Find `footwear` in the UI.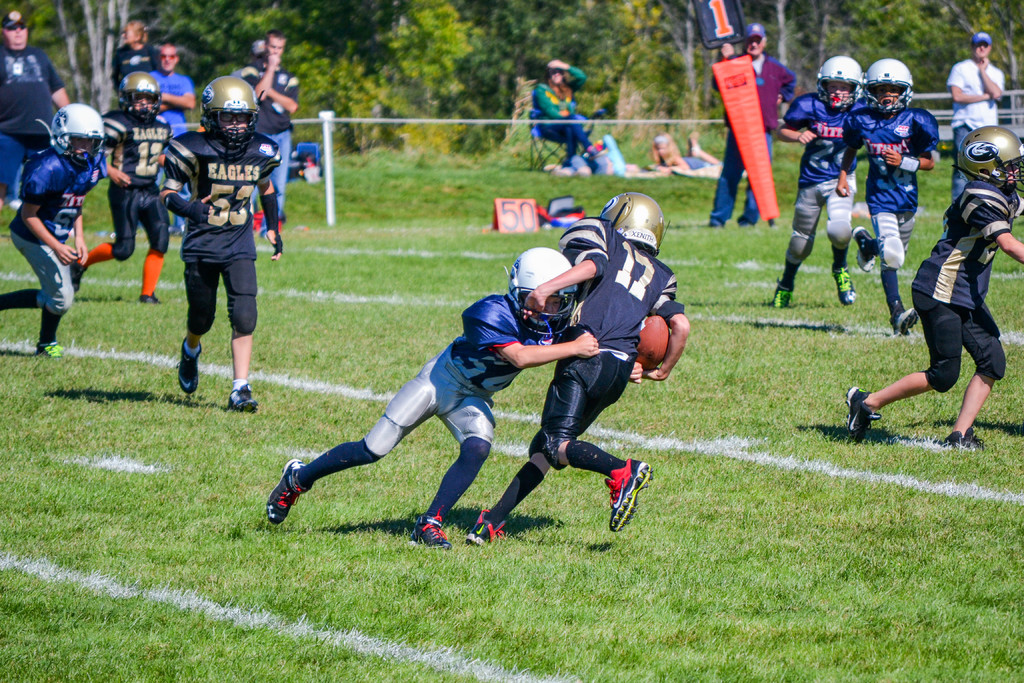
UI element at {"left": 846, "top": 383, "right": 887, "bottom": 441}.
